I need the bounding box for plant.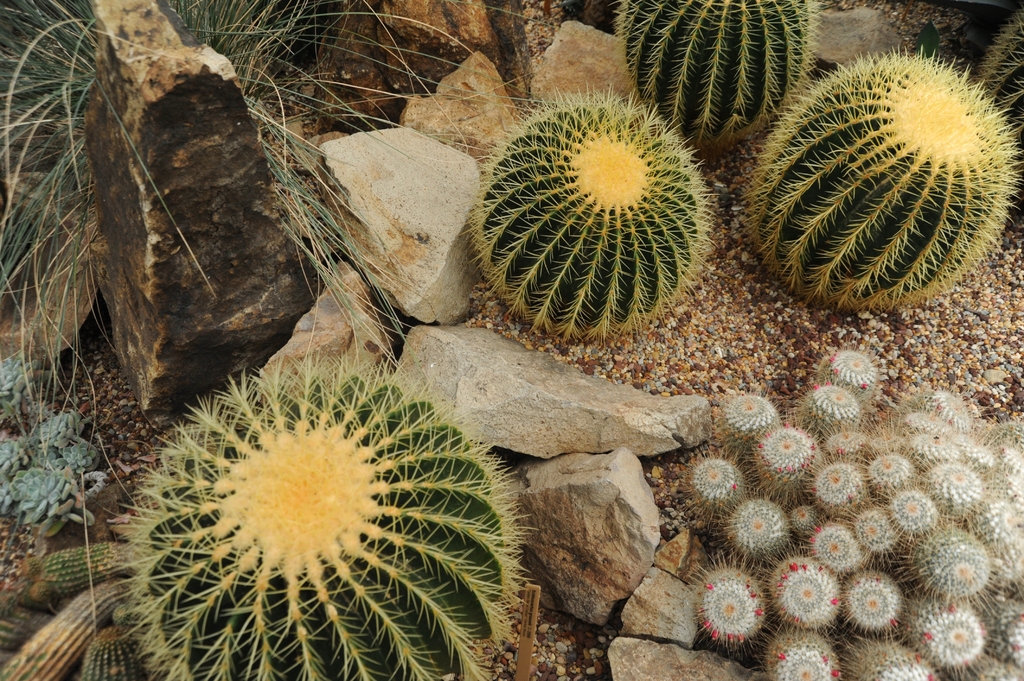
Here it is: bbox=[113, 592, 134, 618].
